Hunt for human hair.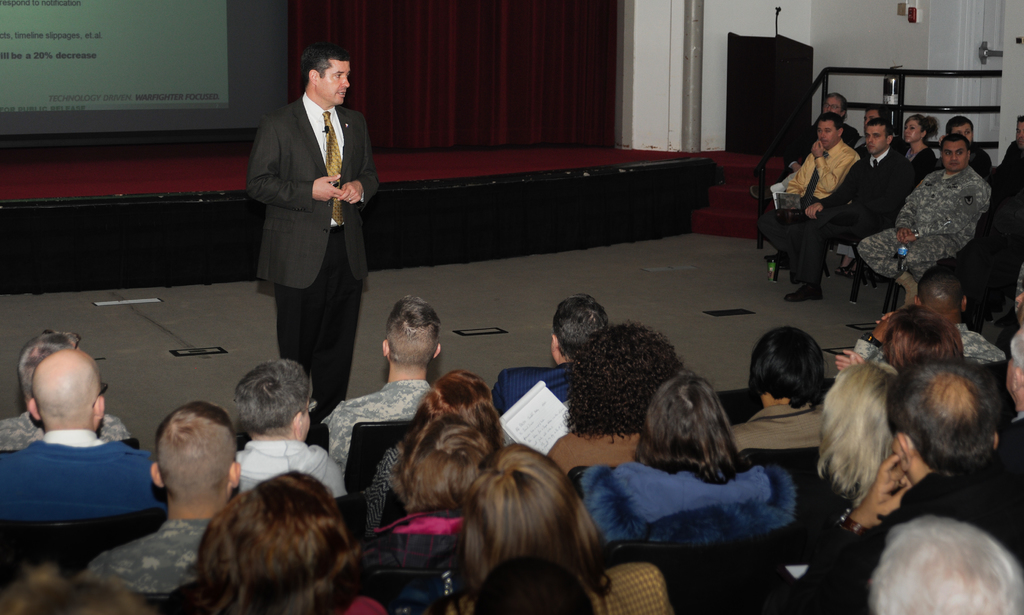
Hunted down at detection(874, 354, 1005, 465).
